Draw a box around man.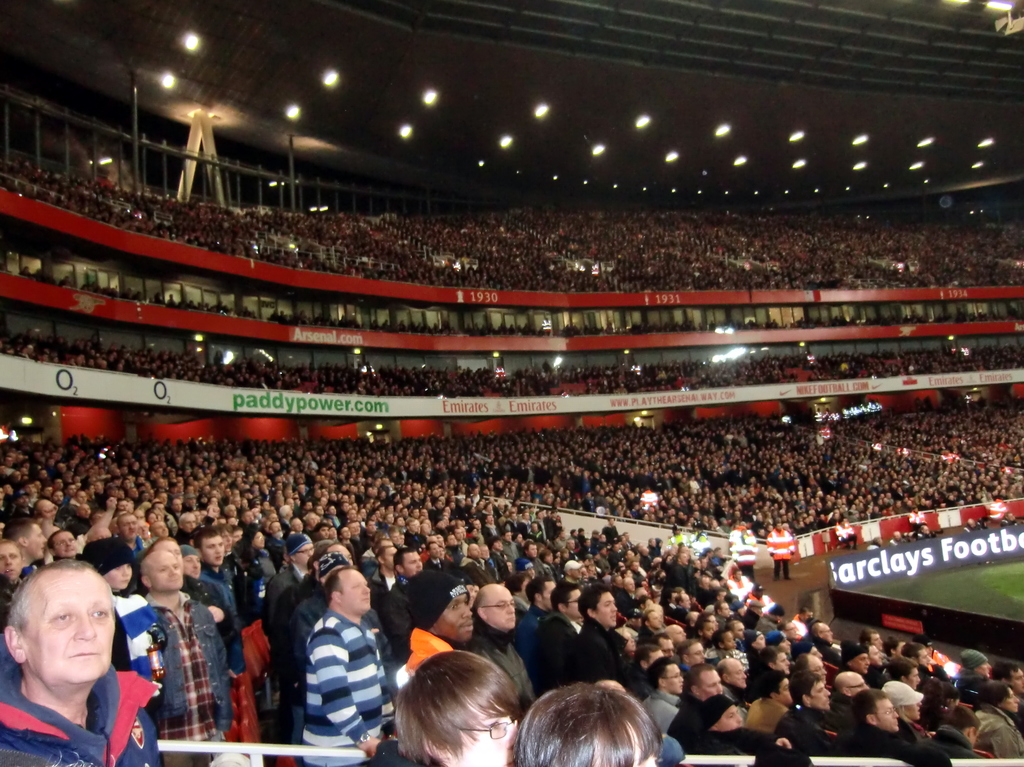
(829,691,954,766).
